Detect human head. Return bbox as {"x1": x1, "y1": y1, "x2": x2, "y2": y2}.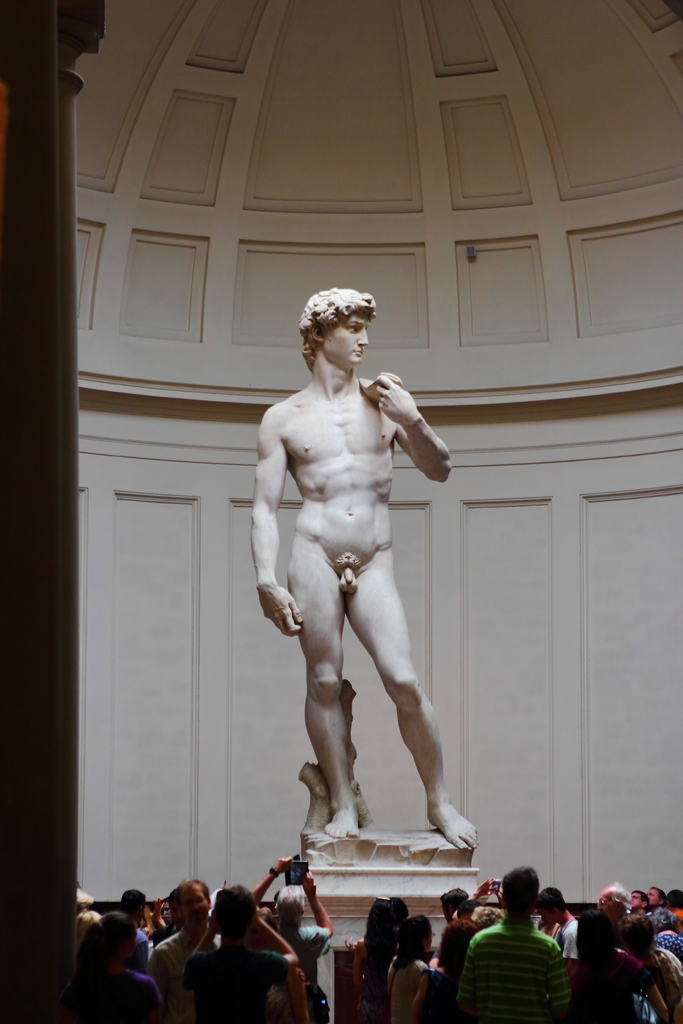
{"x1": 278, "y1": 884, "x2": 306, "y2": 927}.
